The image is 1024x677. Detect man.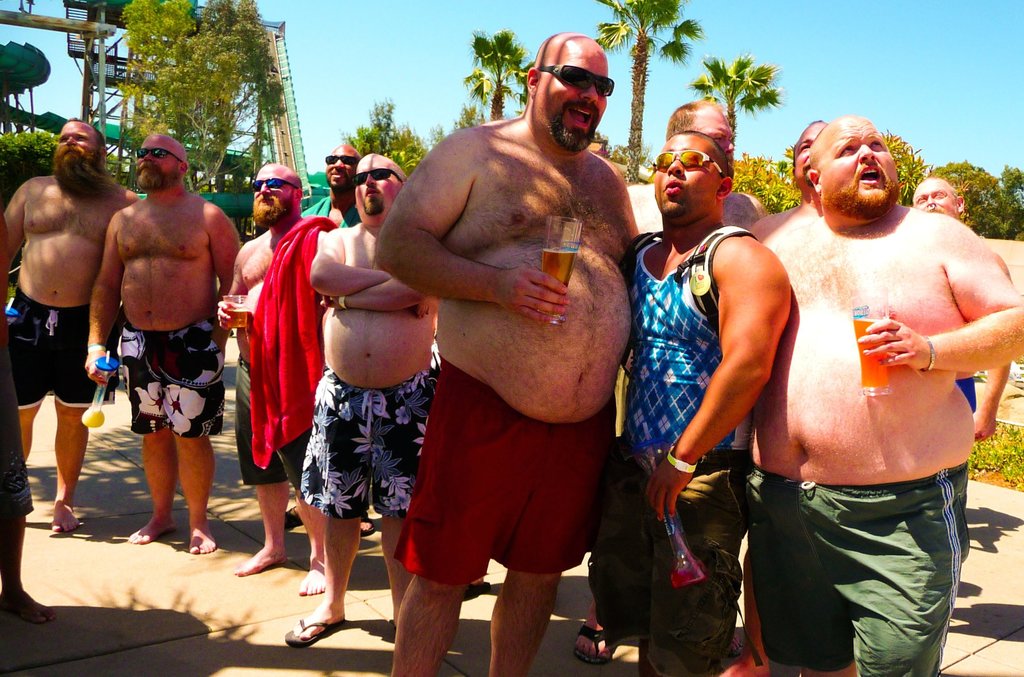
Detection: (911, 170, 1023, 459).
